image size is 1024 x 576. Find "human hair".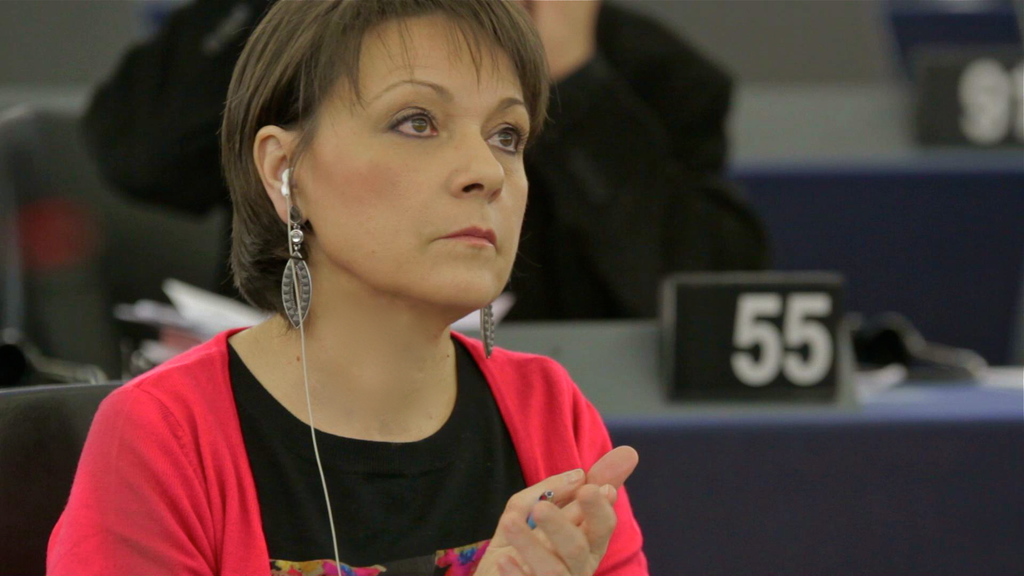
Rect(239, 0, 550, 310).
